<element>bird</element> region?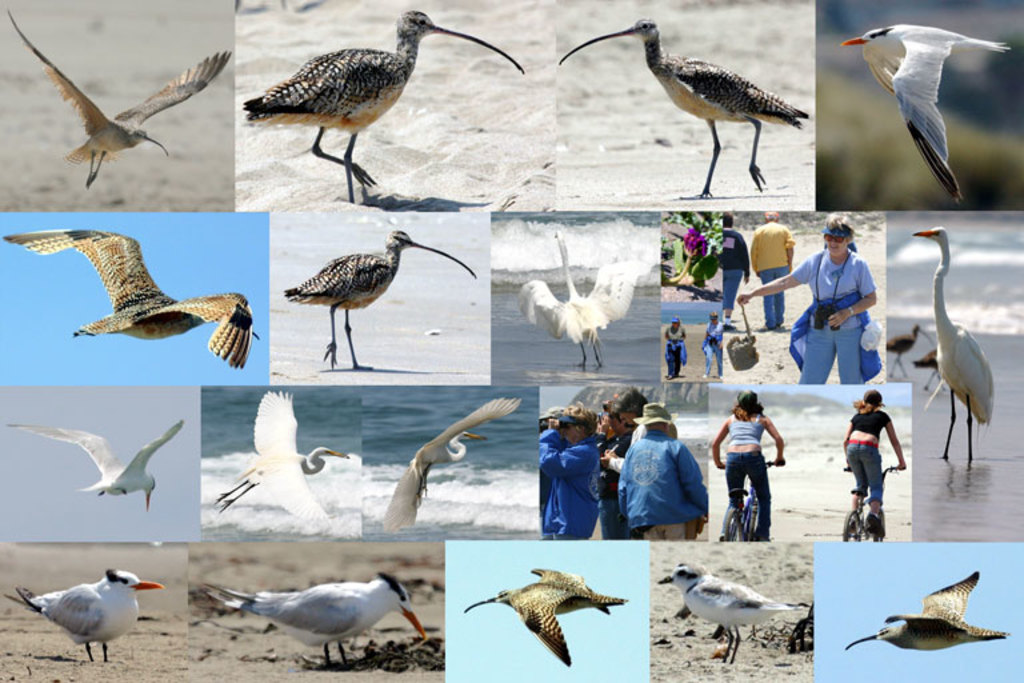
843 572 1012 650
